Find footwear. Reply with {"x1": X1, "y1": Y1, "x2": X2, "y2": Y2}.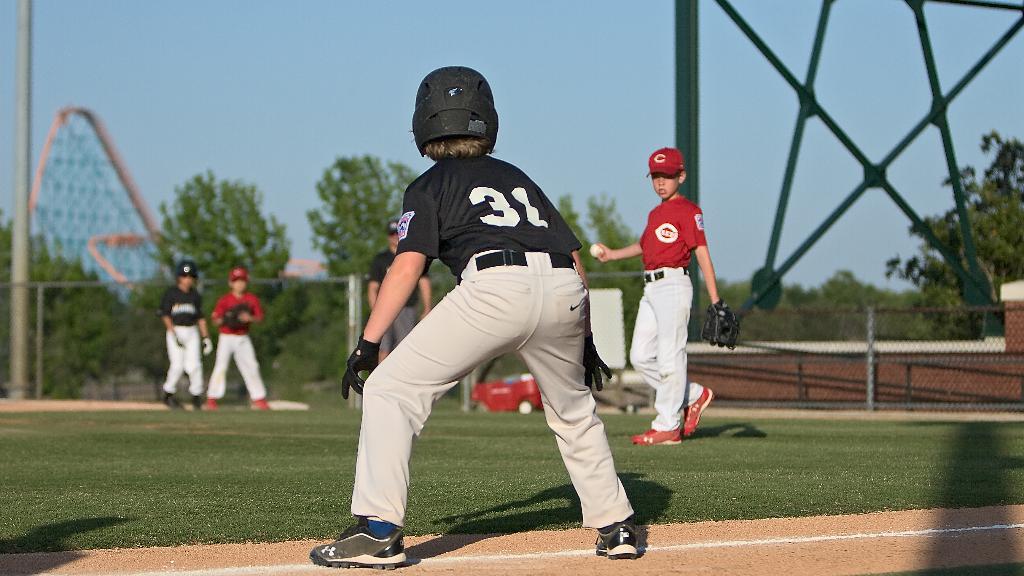
{"x1": 681, "y1": 382, "x2": 714, "y2": 440}.
